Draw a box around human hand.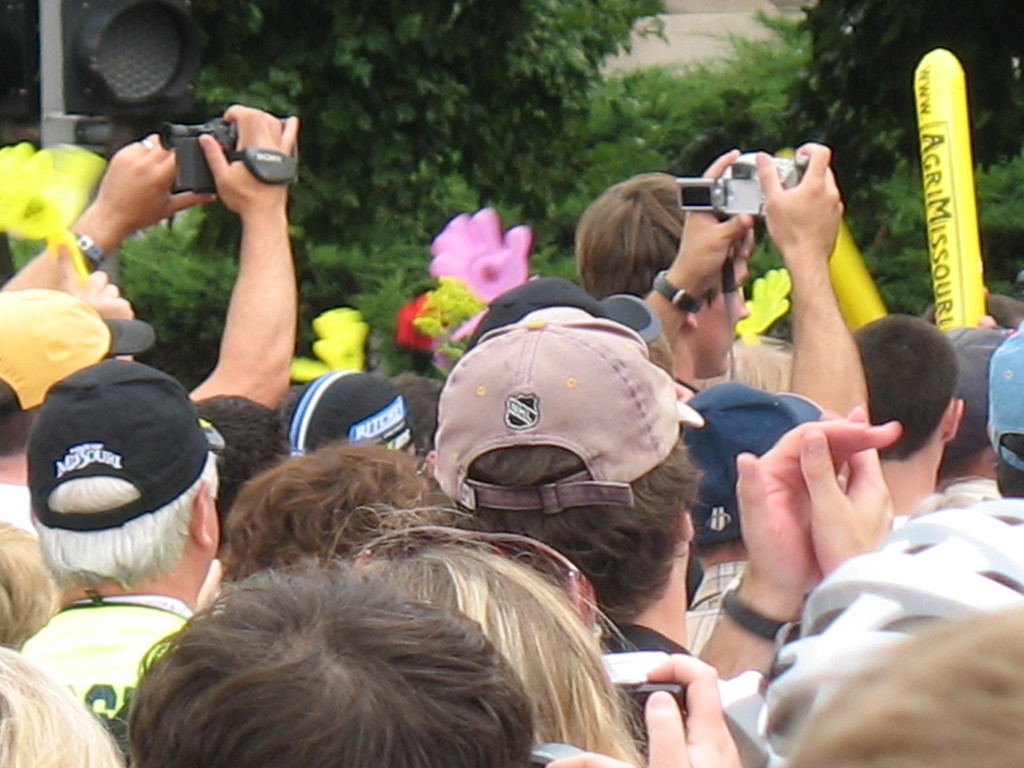
765, 143, 865, 257.
